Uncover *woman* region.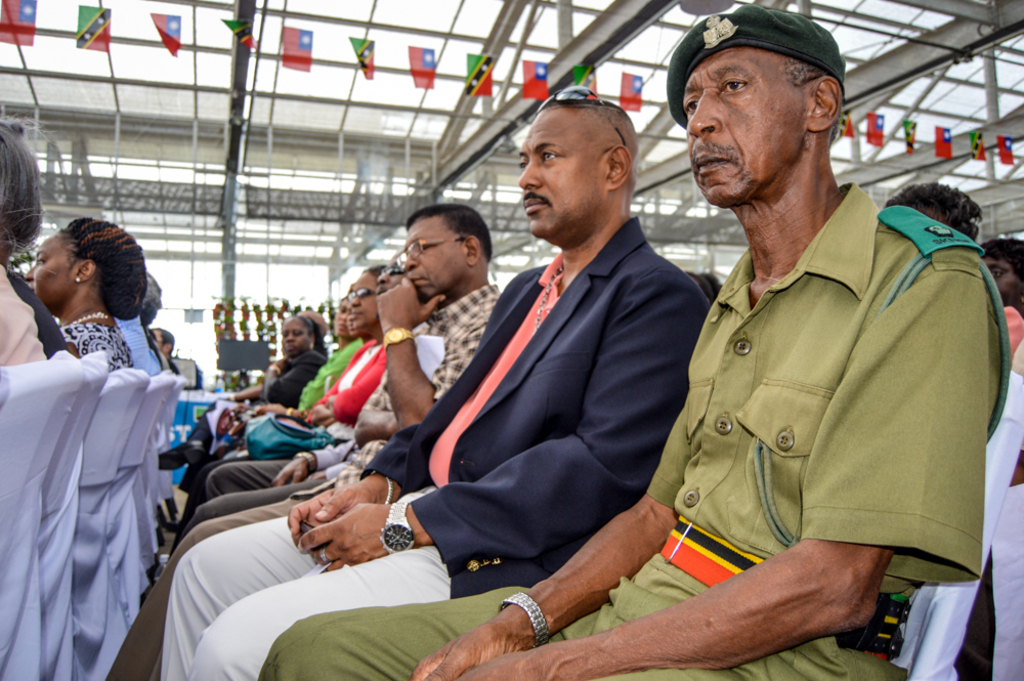
Uncovered: 262/318/330/407.
